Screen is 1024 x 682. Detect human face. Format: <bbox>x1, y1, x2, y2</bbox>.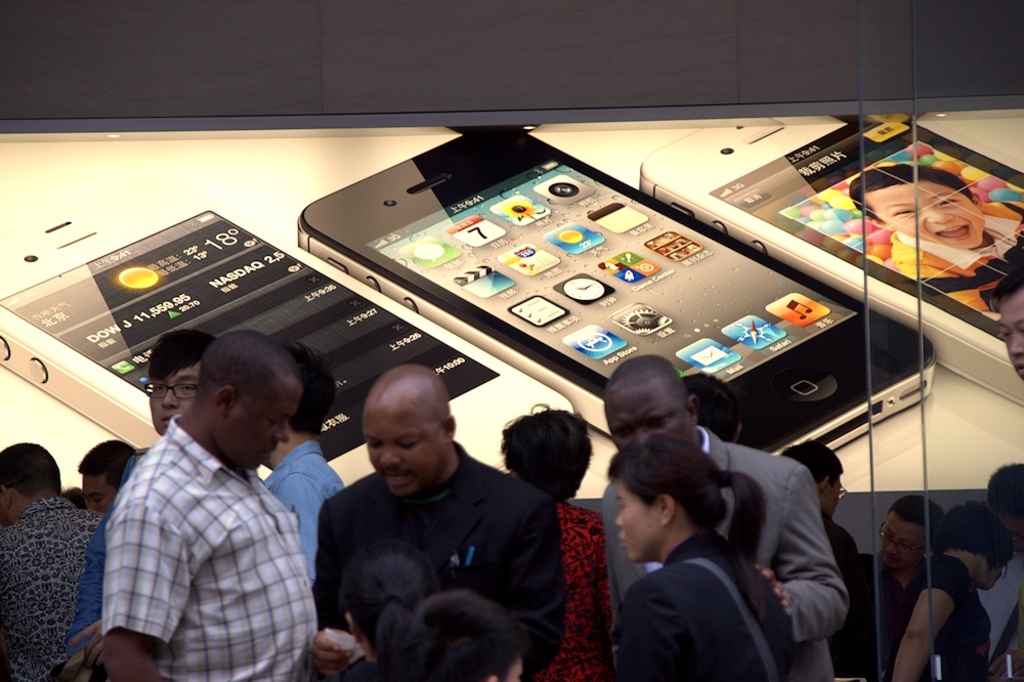
<bbox>231, 380, 304, 468</bbox>.
